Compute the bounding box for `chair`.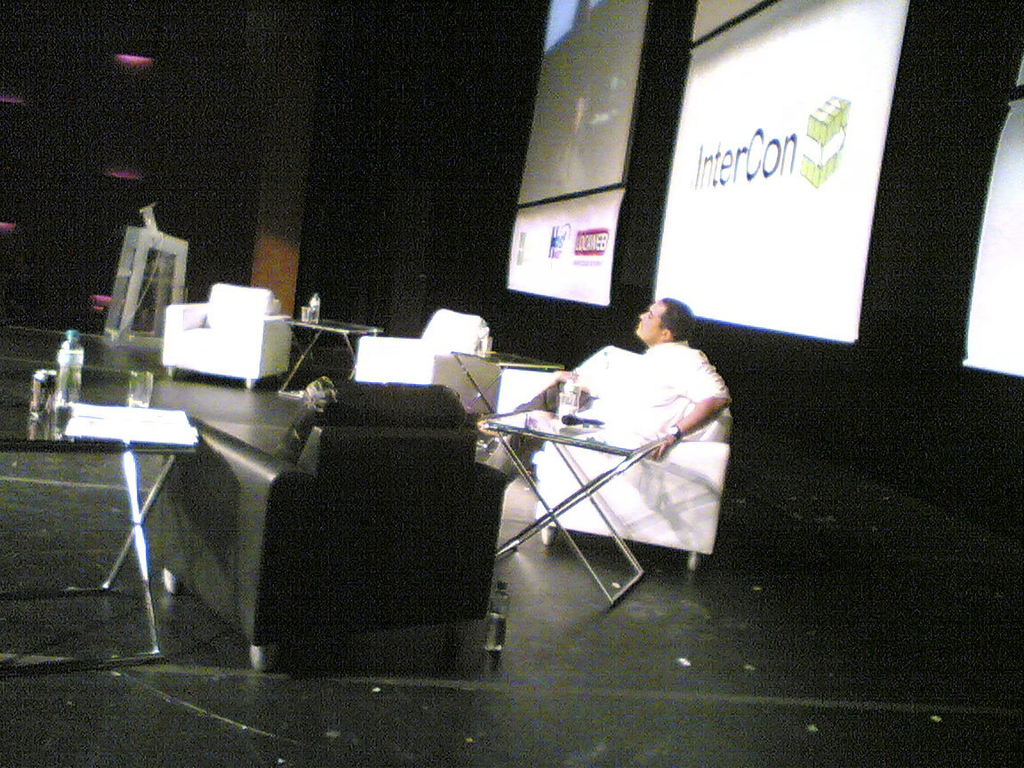
(536,404,730,573).
